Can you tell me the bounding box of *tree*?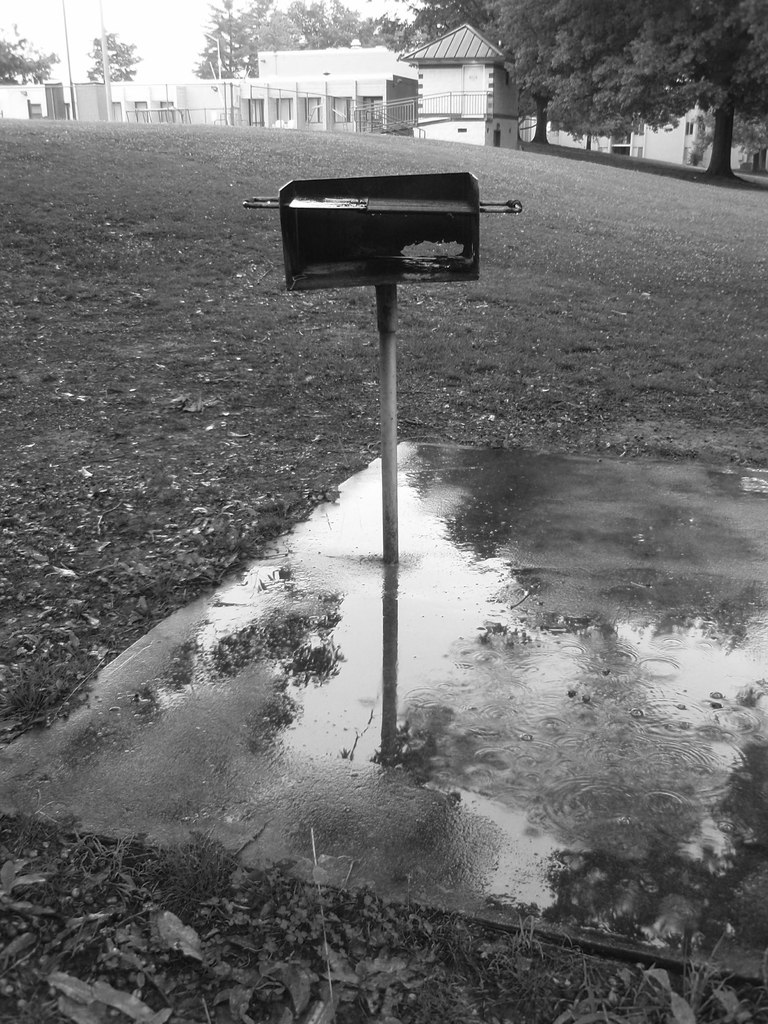
box(252, 11, 305, 79).
